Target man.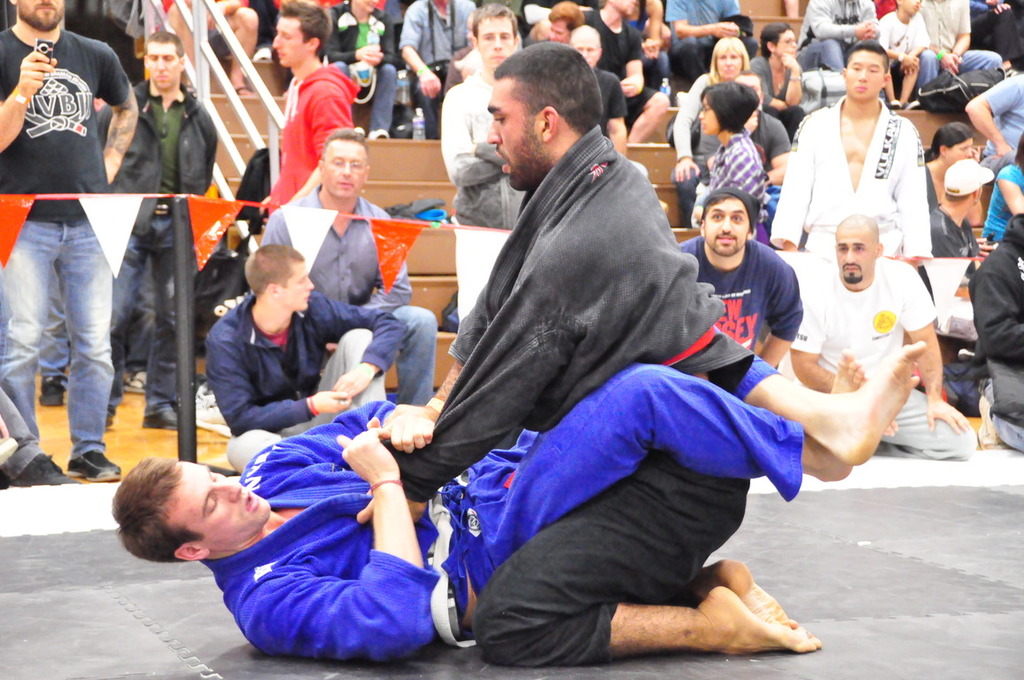
Target region: l=403, t=0, r=476, b=140.
